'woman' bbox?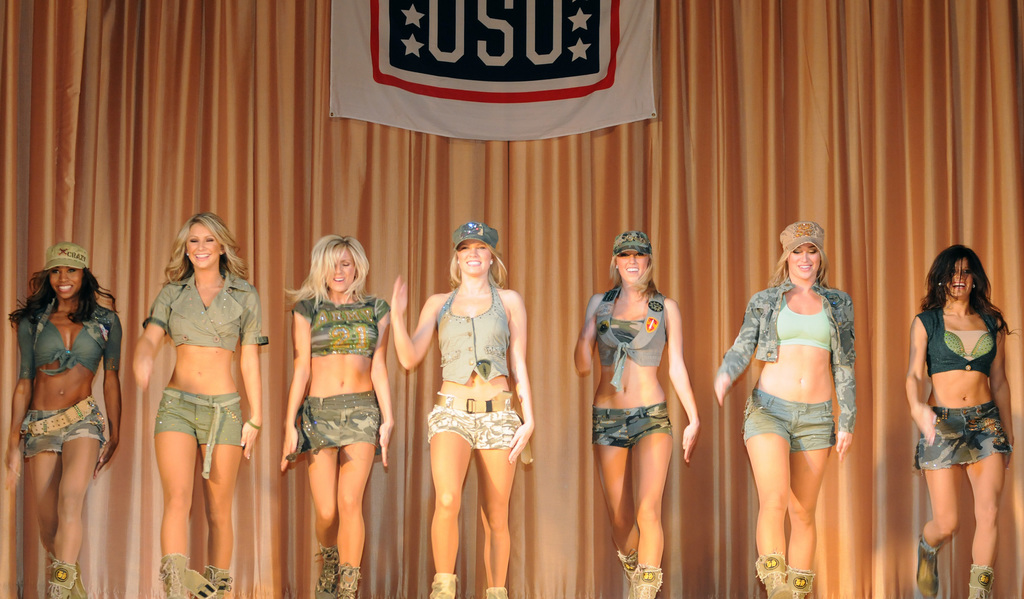
[131,211,260,598]
